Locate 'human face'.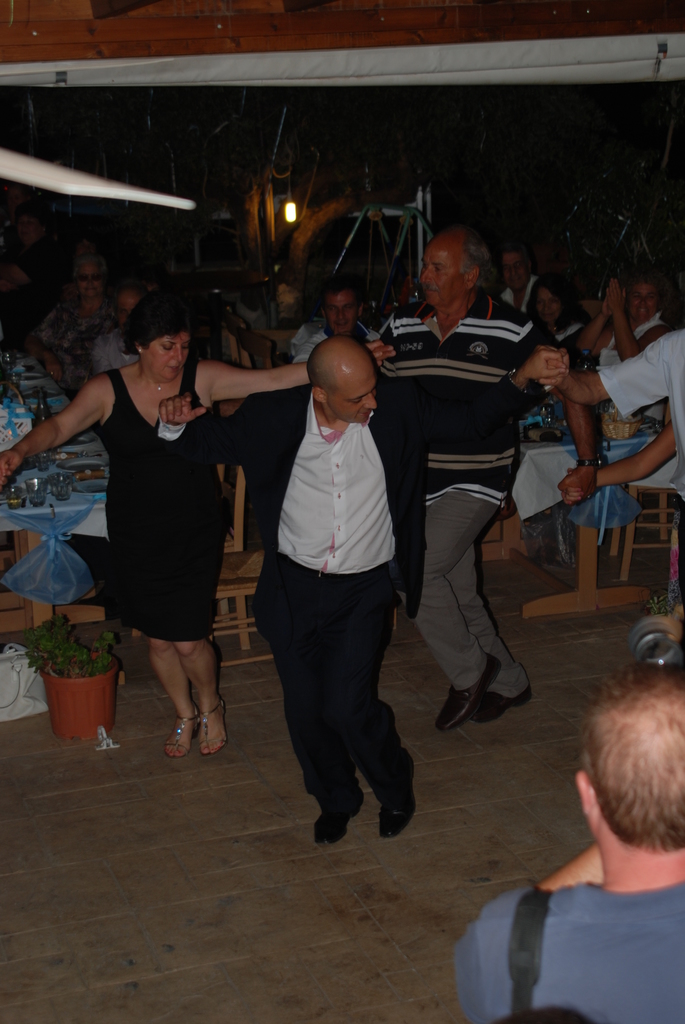
Bounding box: l=503, t=250, r=529, b=291.
